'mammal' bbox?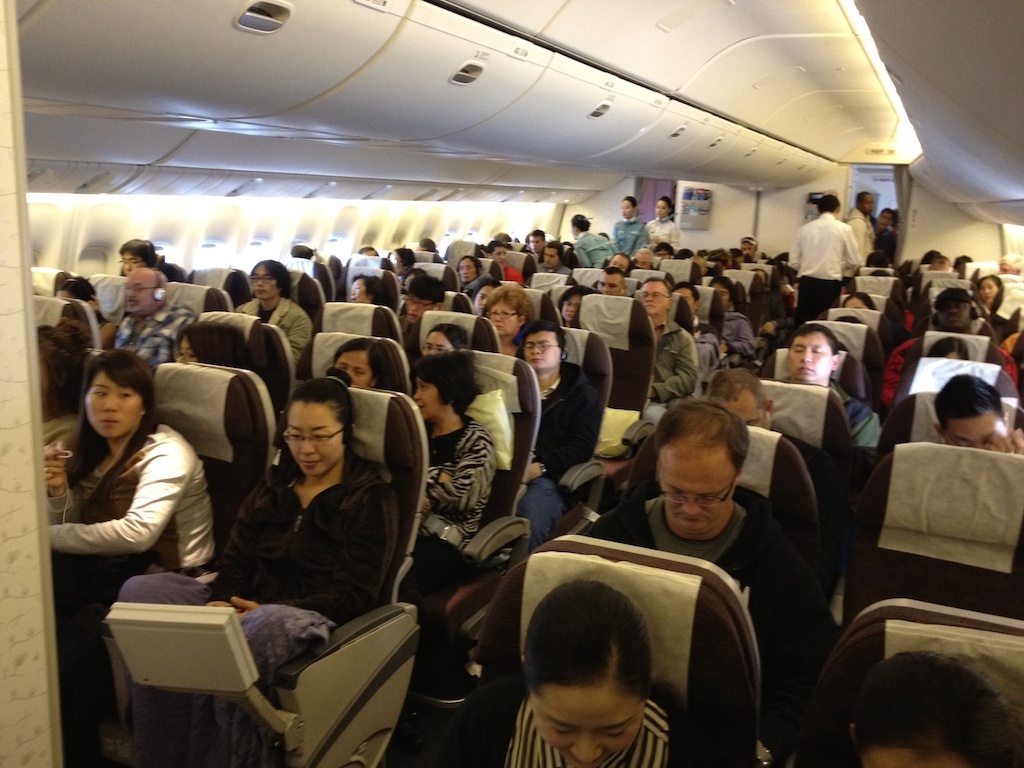
693 363 835 497
